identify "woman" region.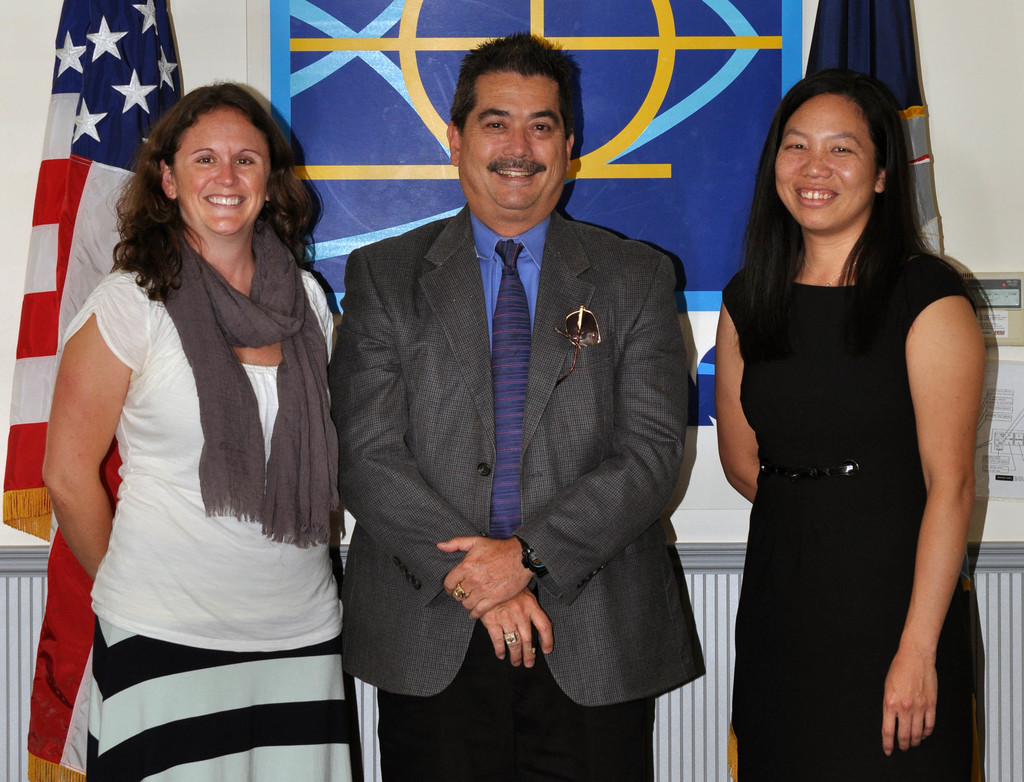
Region: bbox=[41, 63, 358, 781].
